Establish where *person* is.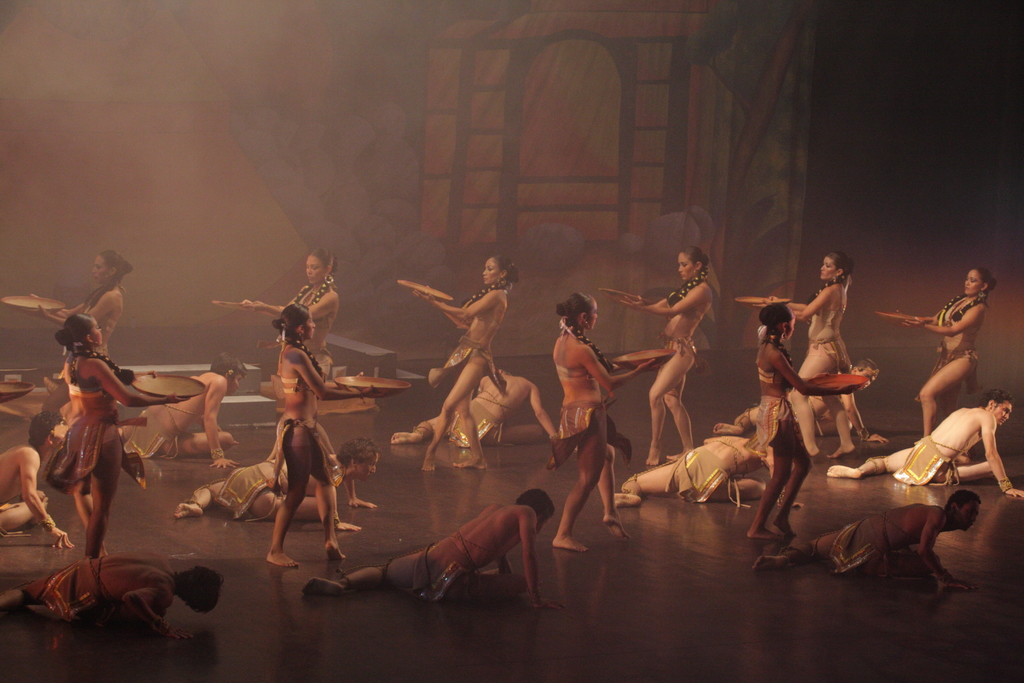
Established at detection(307, 484, 559, 605).
